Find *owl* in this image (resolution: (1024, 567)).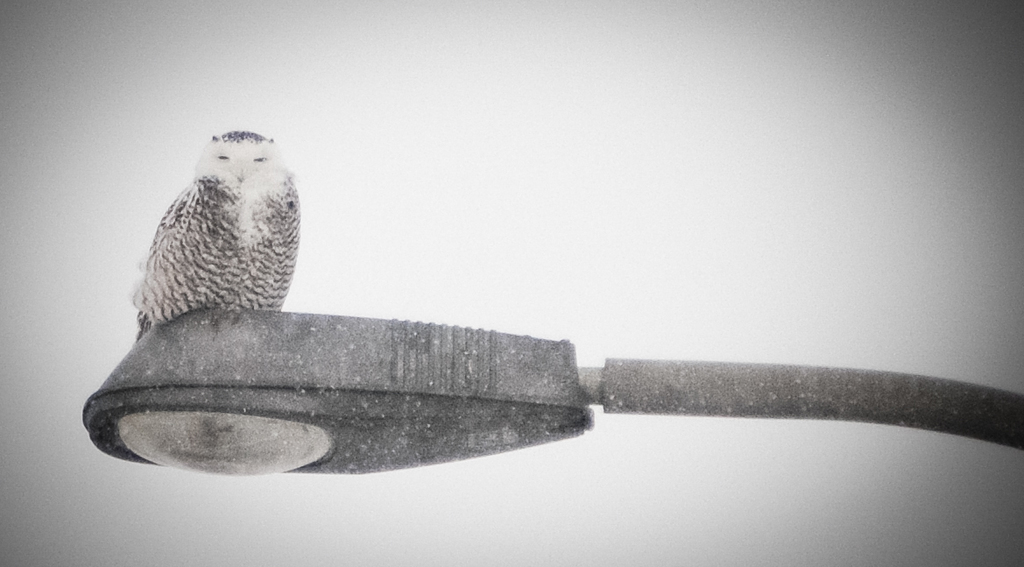
select_region(133, 124, 303, 337).
